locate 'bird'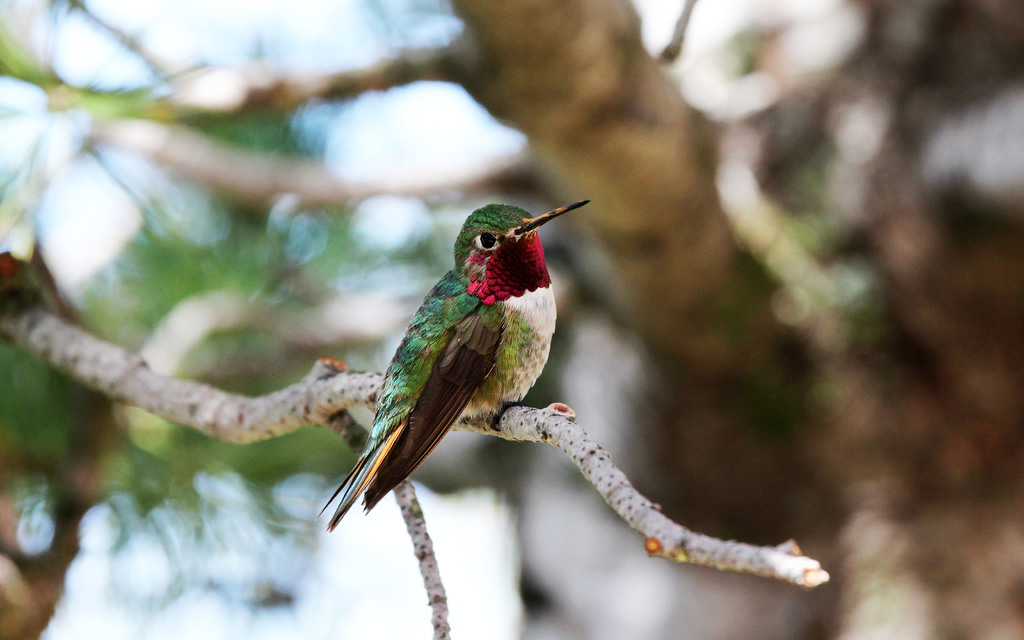
x1=310, y1=191, x2=576, y2=532
